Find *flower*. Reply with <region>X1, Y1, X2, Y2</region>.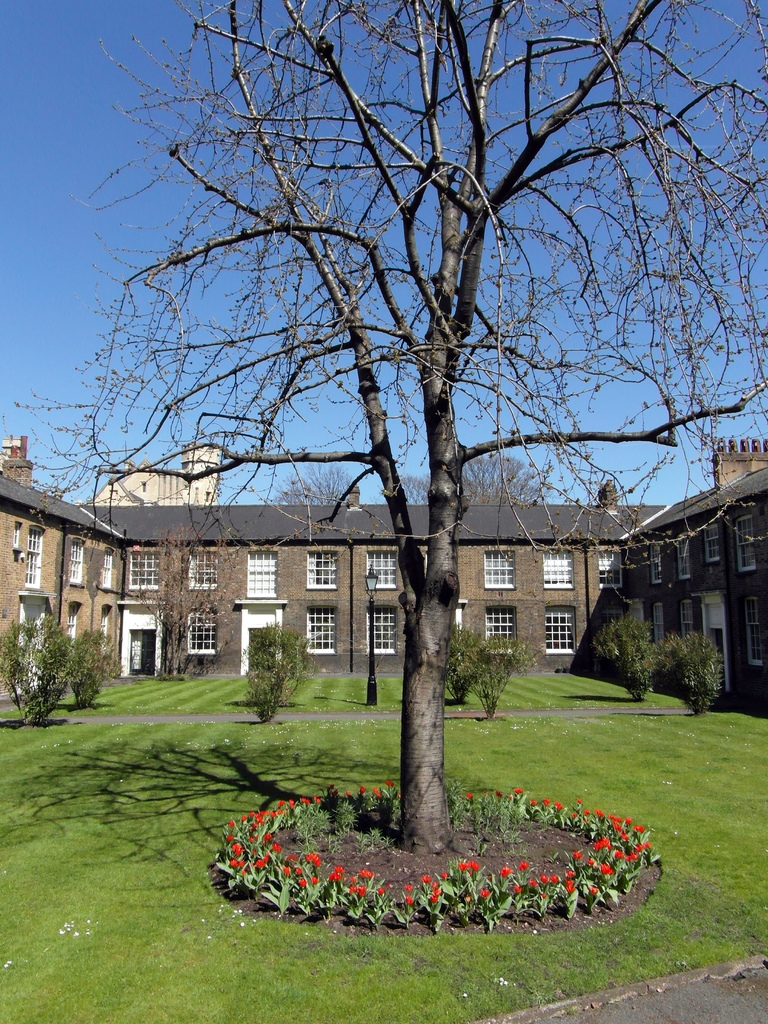
<region>259, 810, 266, 813</region>.
